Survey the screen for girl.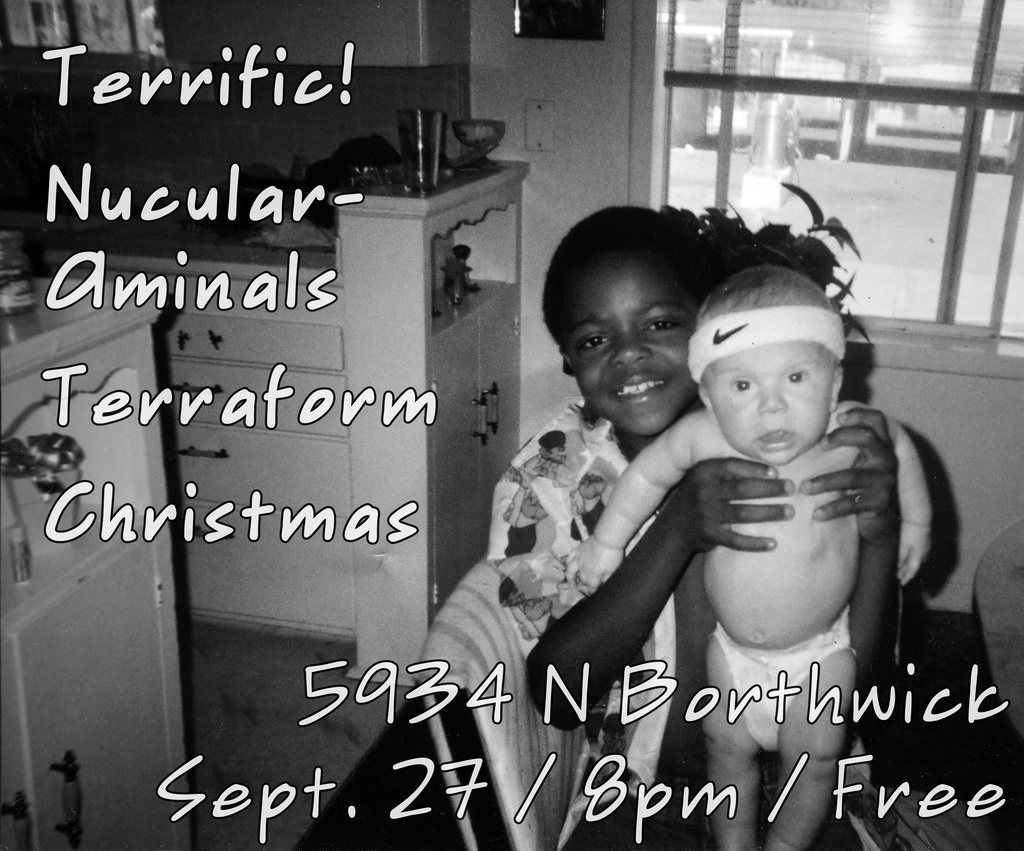
Survey found: l=483, t=199, r=902, b=850.
